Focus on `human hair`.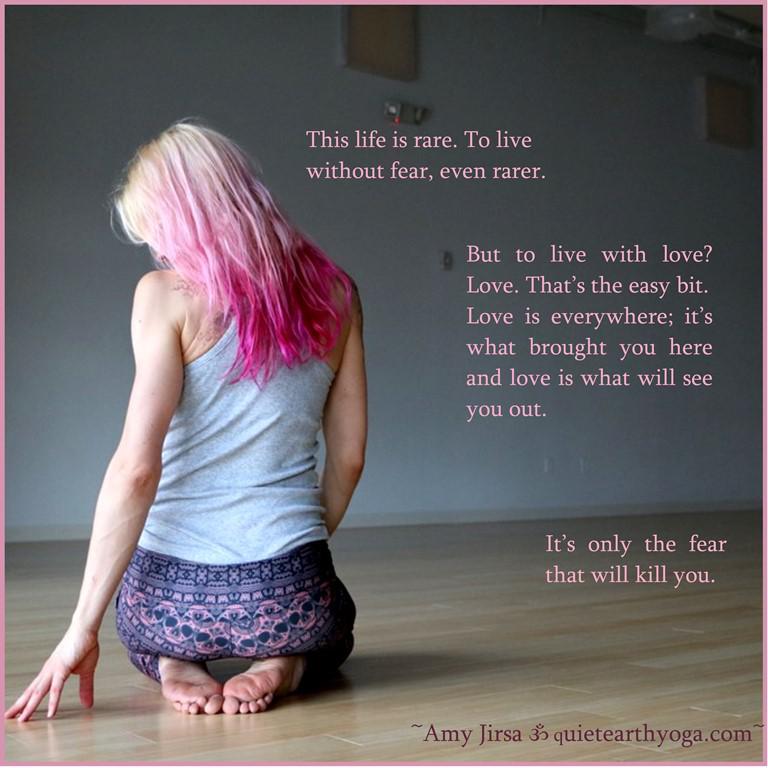
Focused at locate(118, 119, 342, 431).
